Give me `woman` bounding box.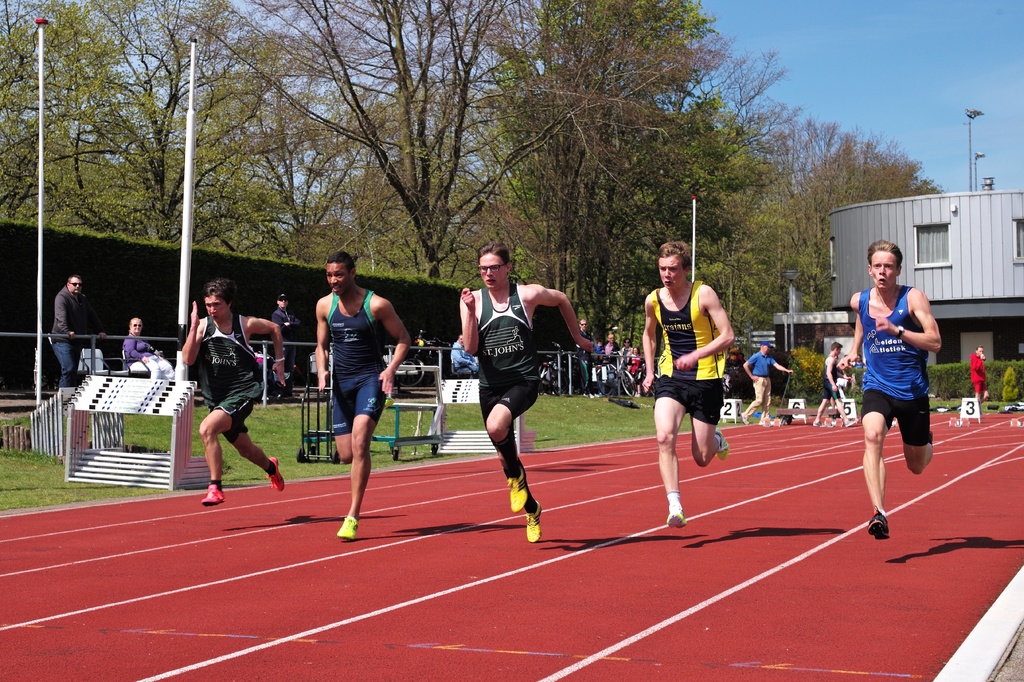
x1=598 y1=329 x2=620 y2=369.
